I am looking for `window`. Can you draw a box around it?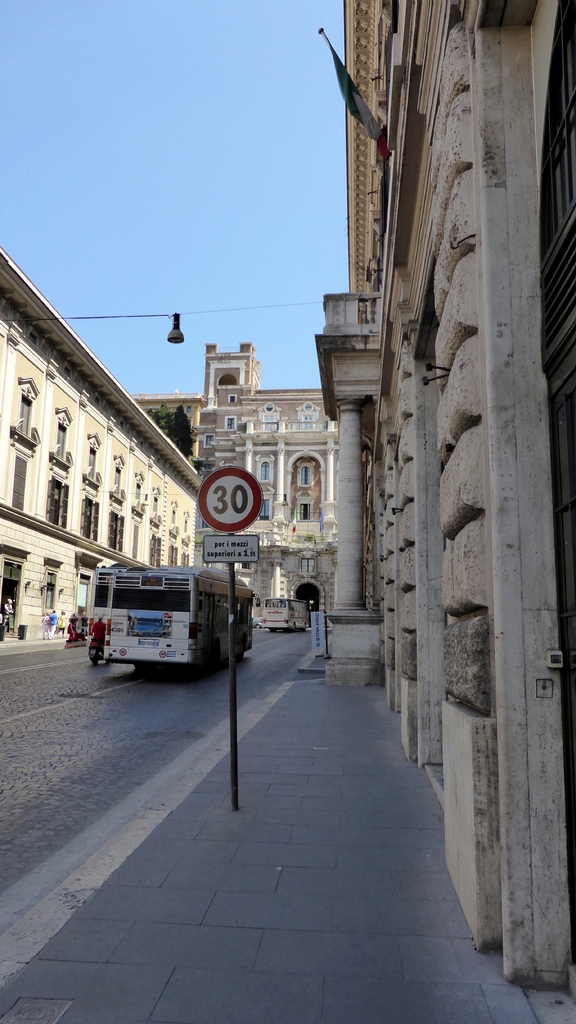
Sure, the bounding box is x1=183, y1=553, x2=191, y2=569.
